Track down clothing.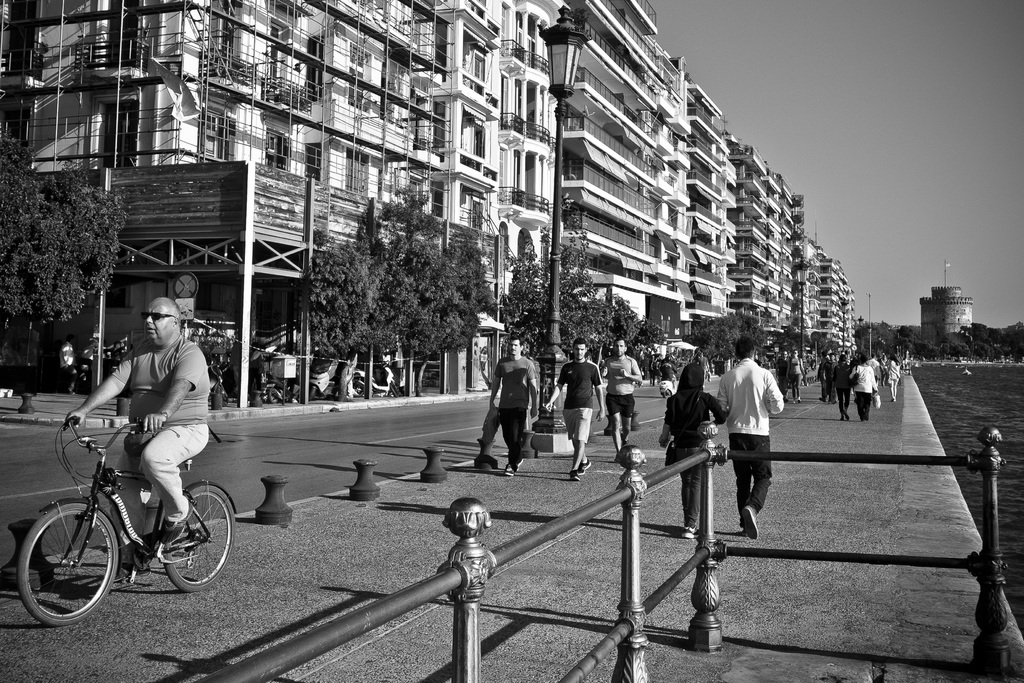
Tracked to BBox(661, 357, 675, 383).
